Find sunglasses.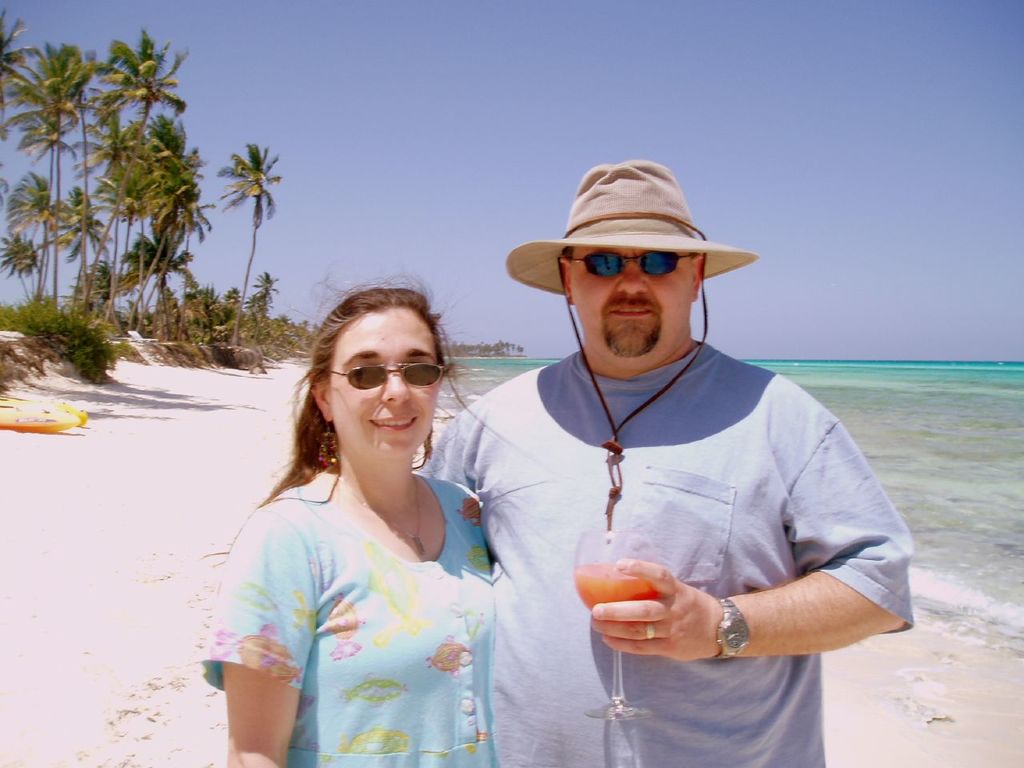
x1=563, y1=244, x2=707, y2=272.
